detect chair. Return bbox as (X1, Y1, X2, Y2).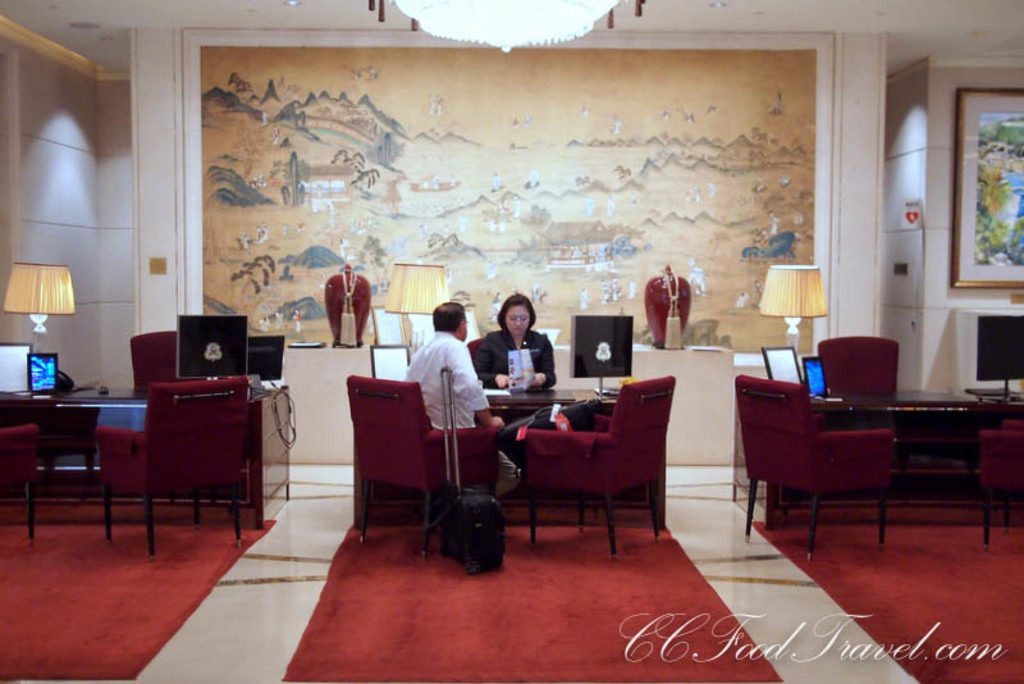
(493, 380, 668, 556).
